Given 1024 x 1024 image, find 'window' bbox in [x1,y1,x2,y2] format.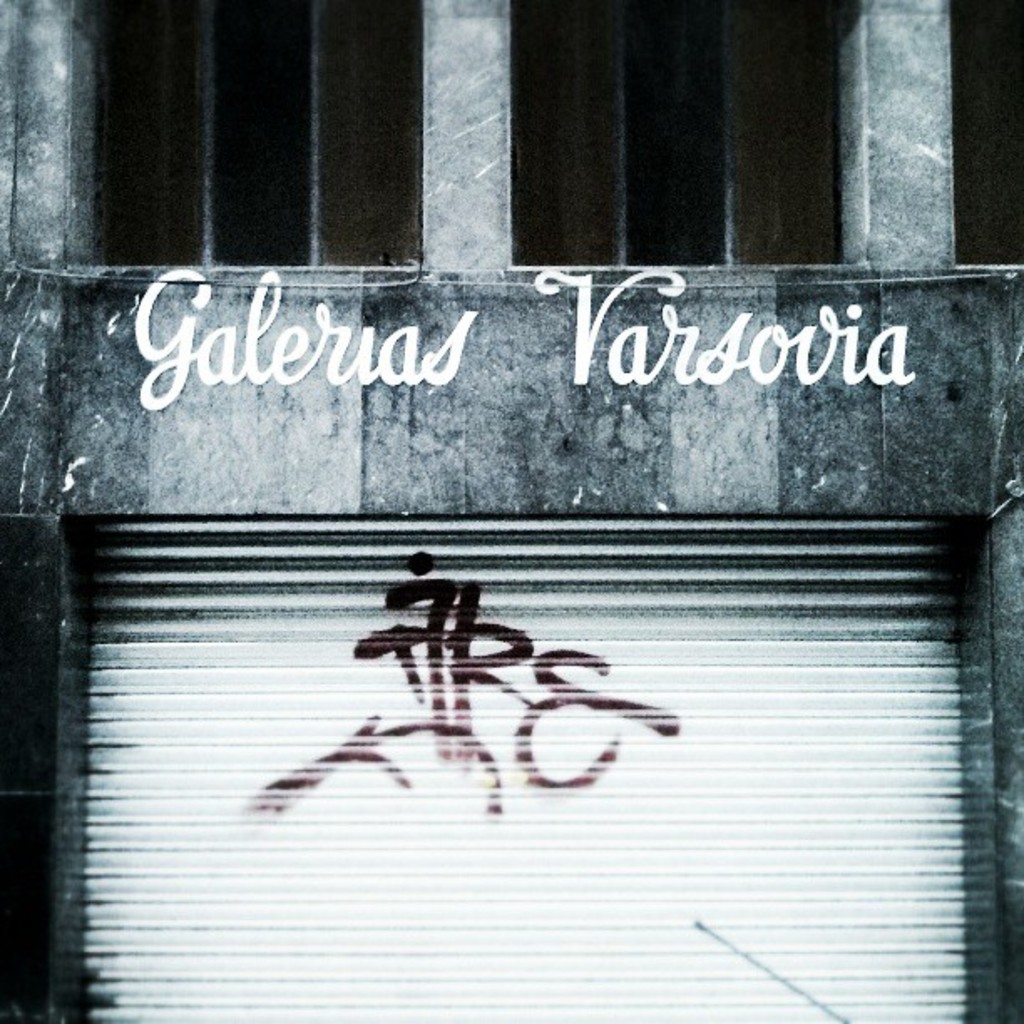
[85,0,430,278].
